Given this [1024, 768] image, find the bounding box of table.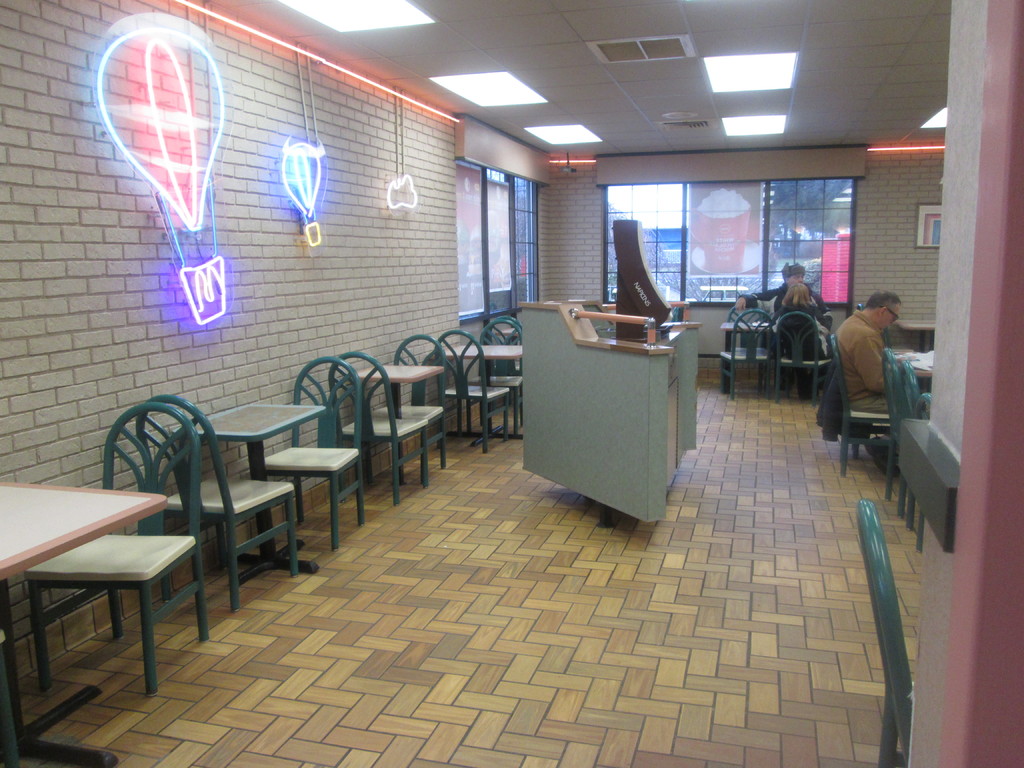
[357, 363, 450, 488].
